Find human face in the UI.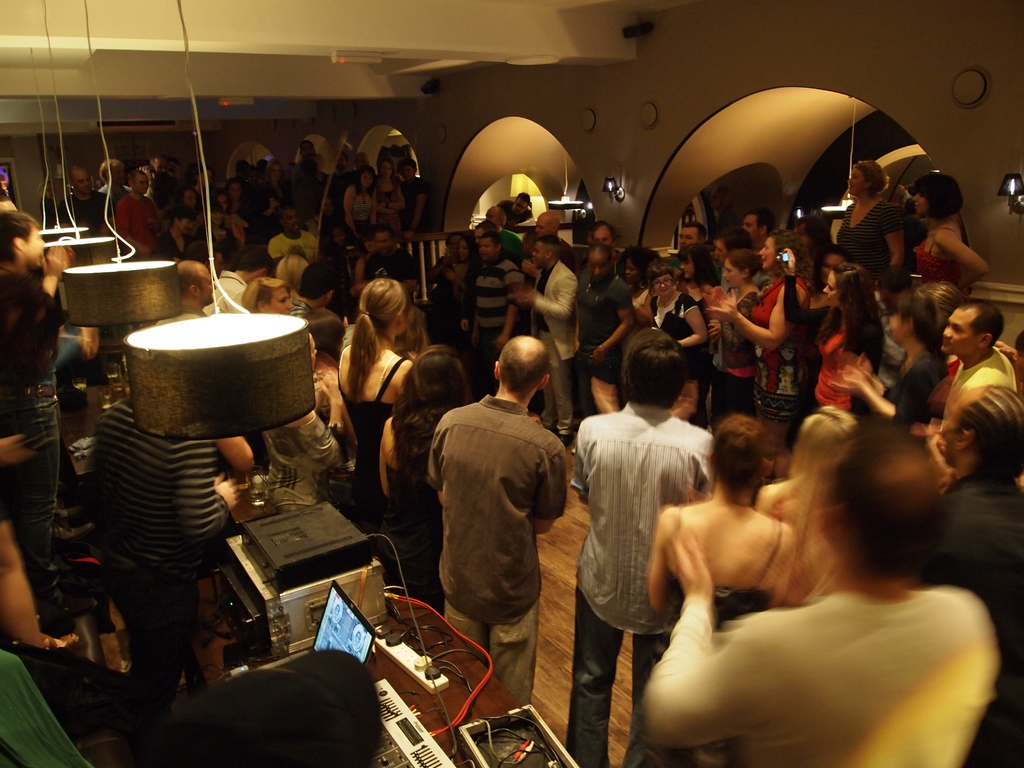
UI element at <box>480,237,491,260</box>.
